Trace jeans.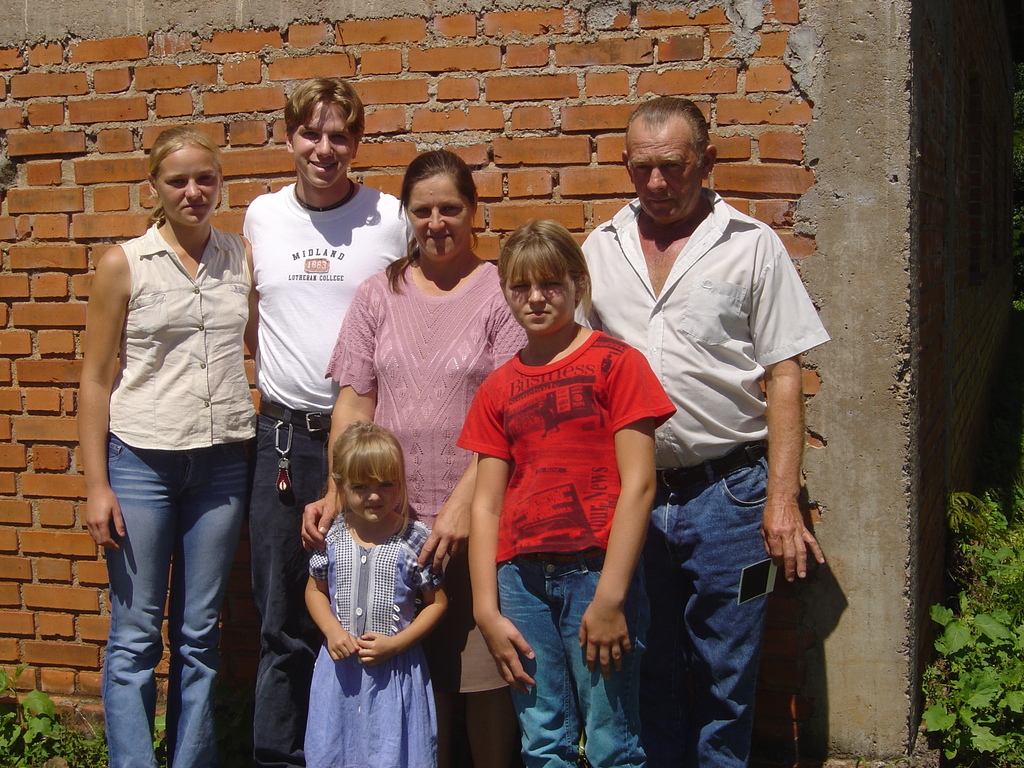
Traced to (left=650, top=445, right=762, bottom=767).
